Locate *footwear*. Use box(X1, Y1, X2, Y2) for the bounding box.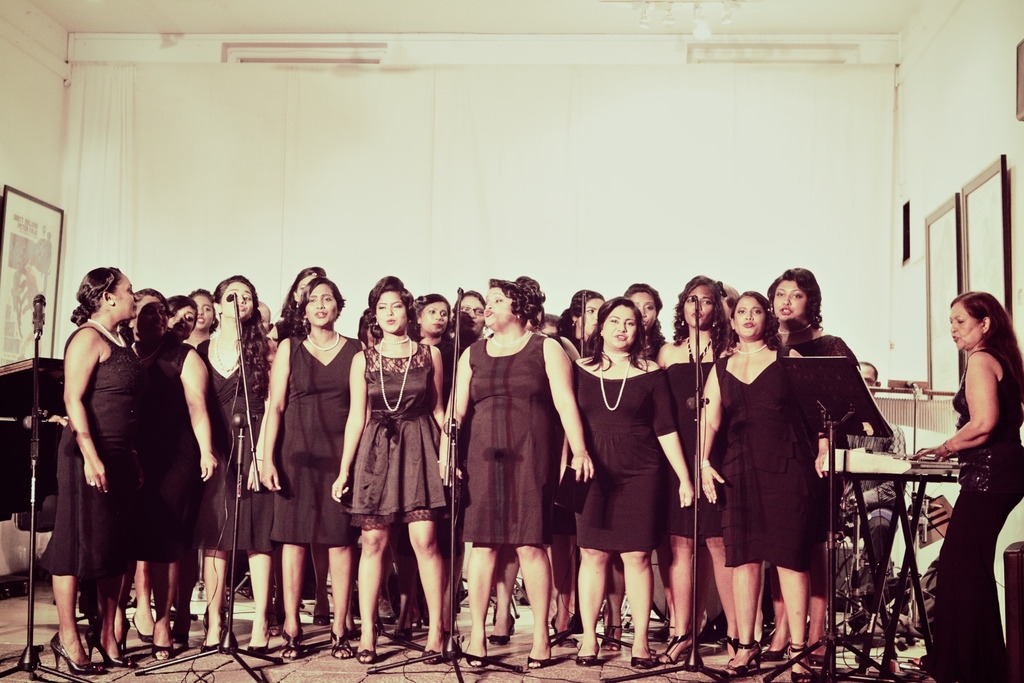
box(721, 642, 763, 679).
